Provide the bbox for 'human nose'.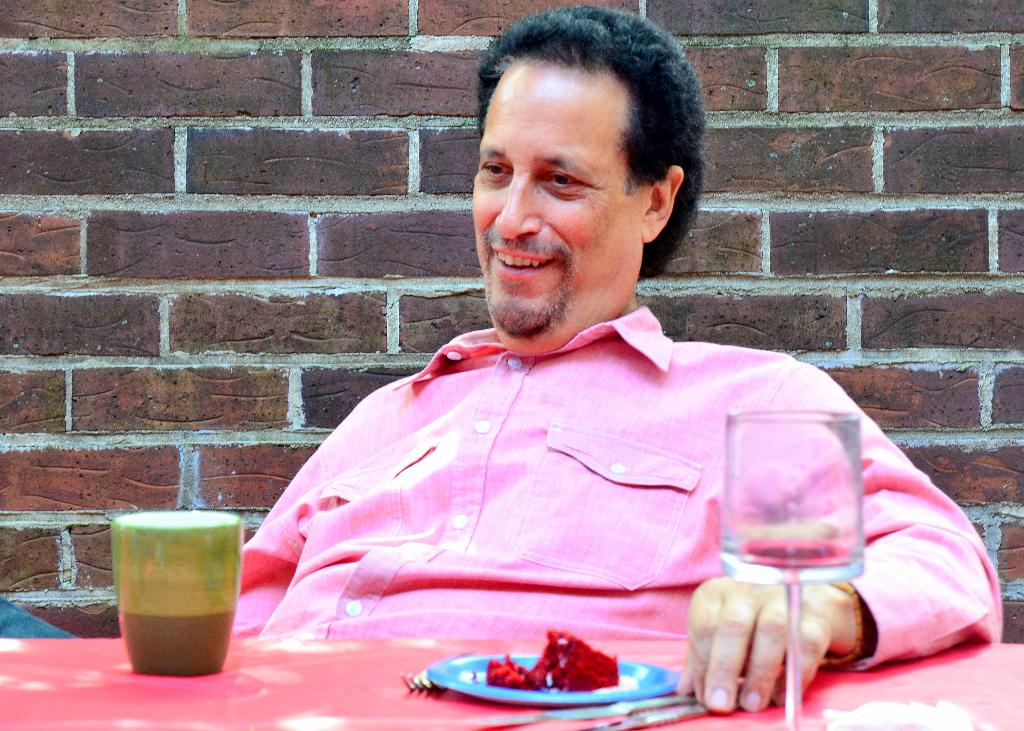
rect(496, 176, 541, 240).
